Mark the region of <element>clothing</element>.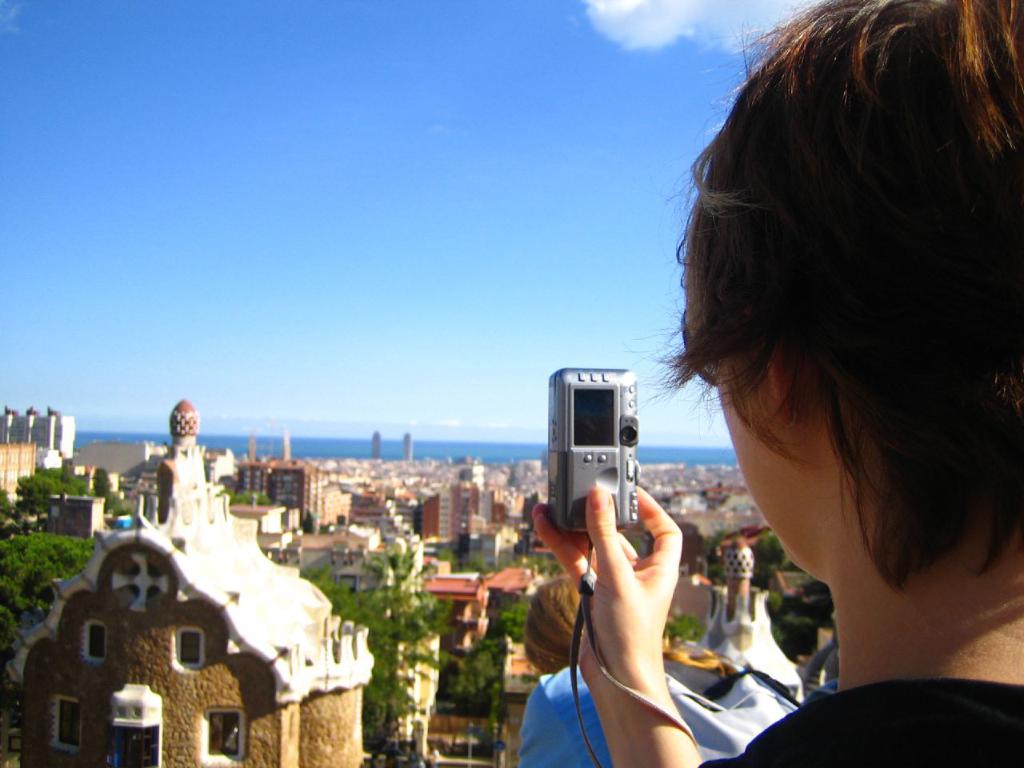
Region: {"x1": 700, "y1": 670, "x2": 1023, "y2": 767}.
